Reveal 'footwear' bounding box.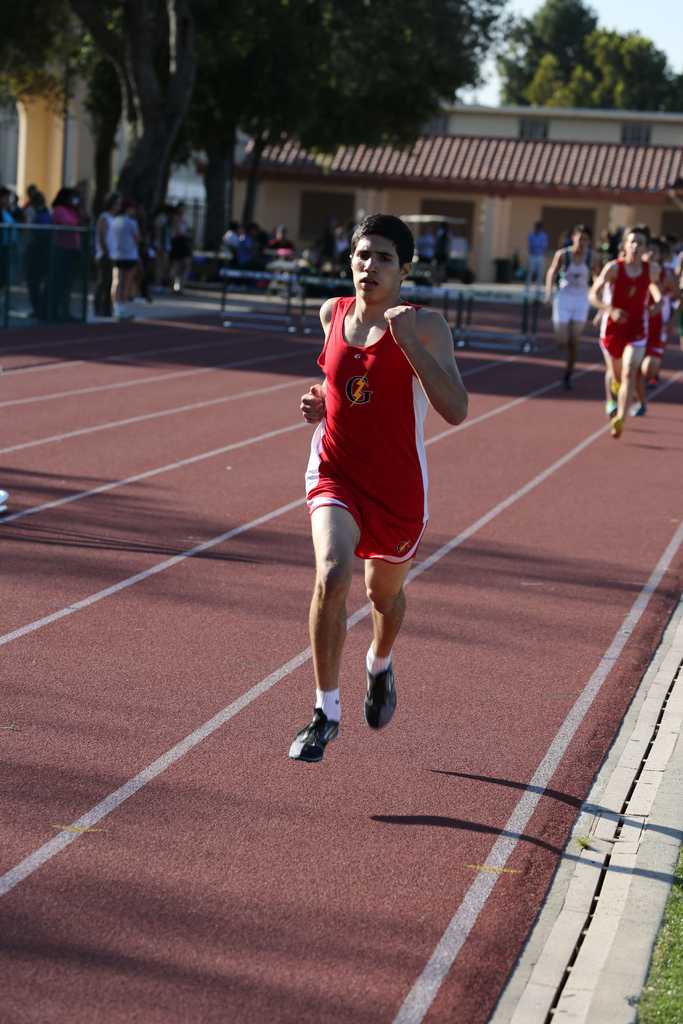
Revealed: 604, 392, 616, 420.
